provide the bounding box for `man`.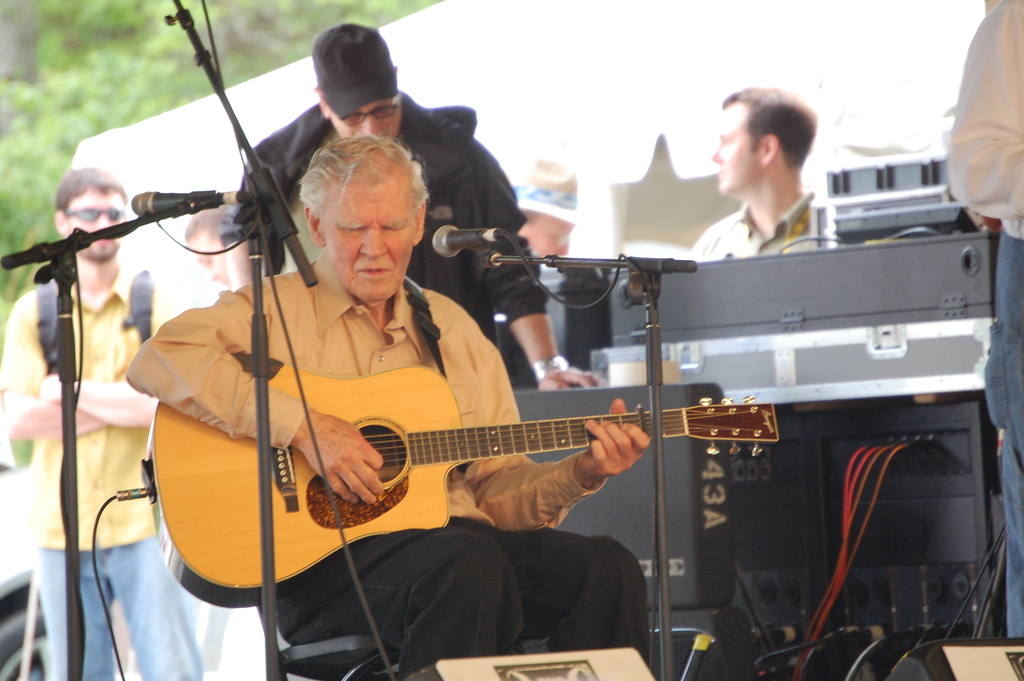
left=694, top=108, right=860, bottom=265.
